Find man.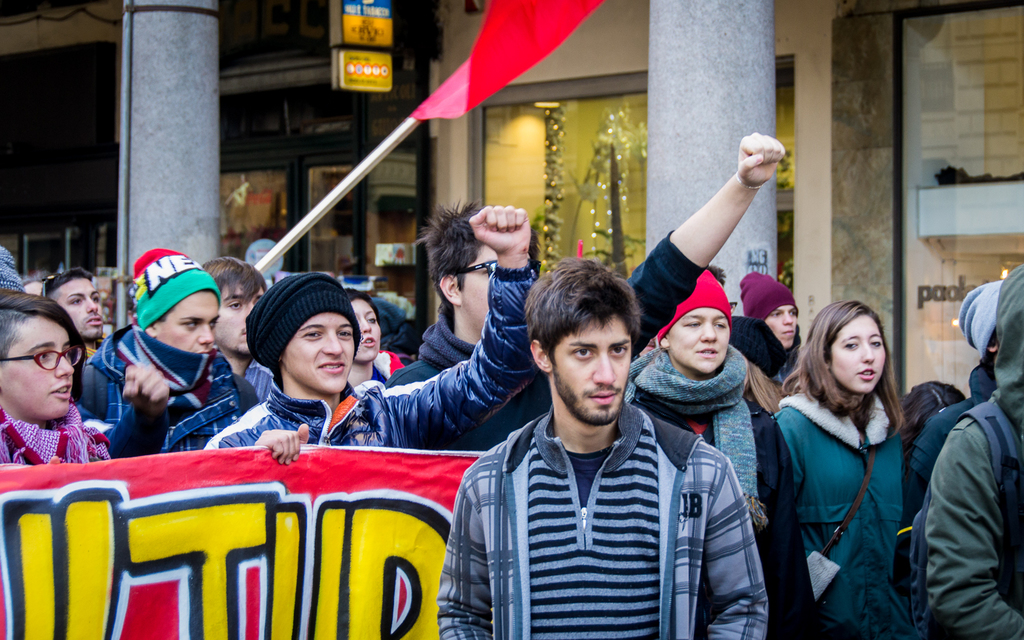
{"left": 447, "top": 258, "right": 710, "bottom": 632}.
